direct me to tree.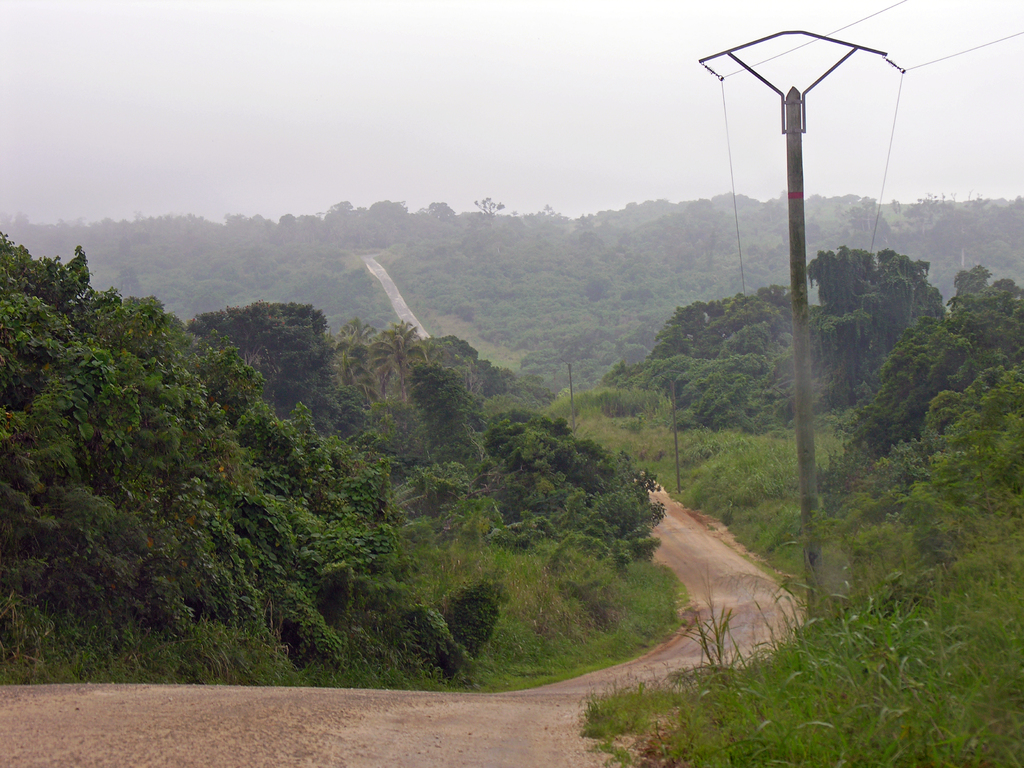
Direction: [808,241,882,401].
